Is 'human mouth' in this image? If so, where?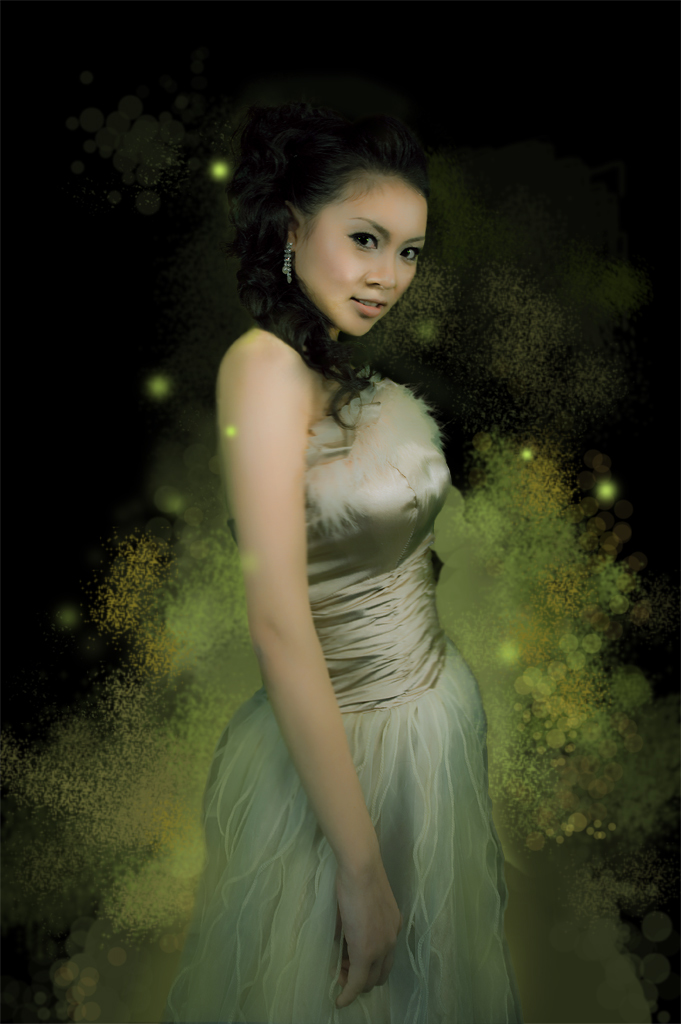
Yes, at [x1=351, y1=297, x2=388, y2=320].
